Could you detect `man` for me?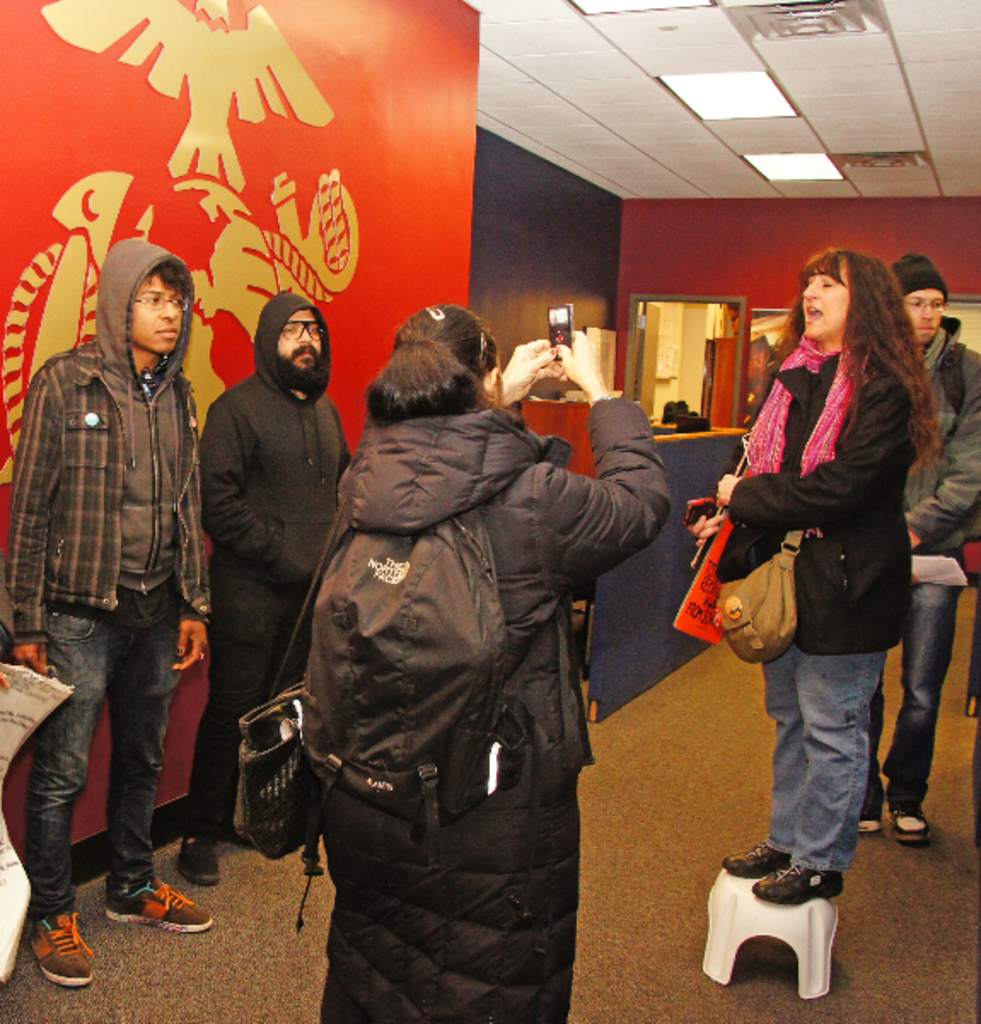
Detection result: 181, 288, 350, 879.
